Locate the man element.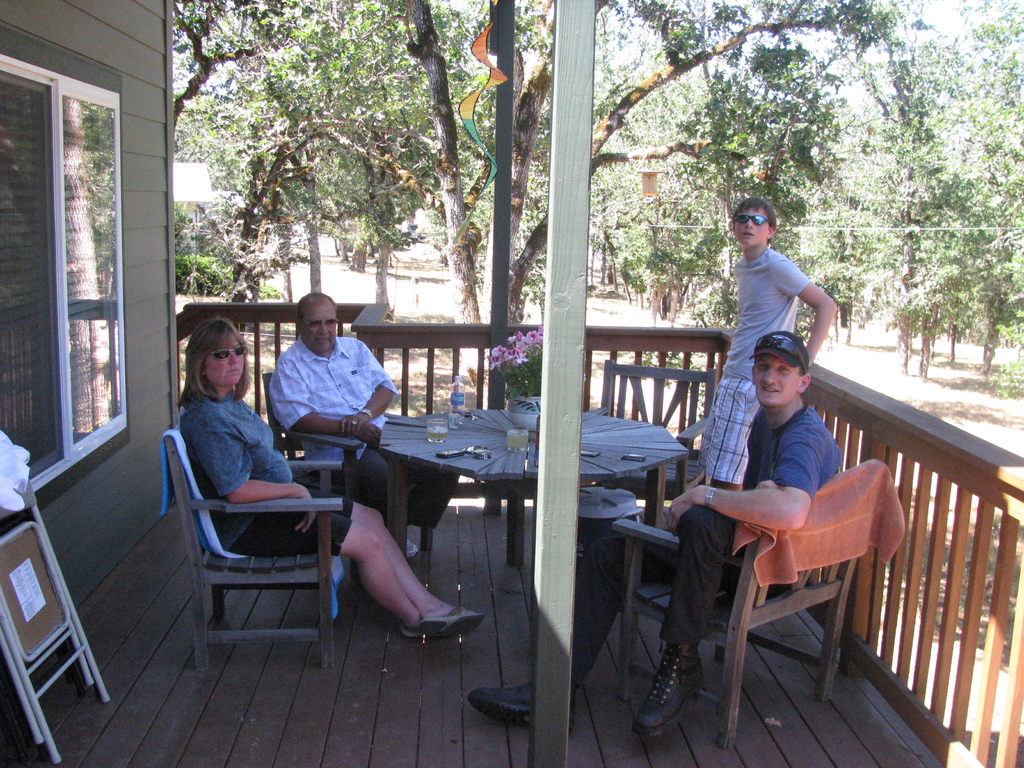
Element bbox: locate(273, 292, 470, 563).
